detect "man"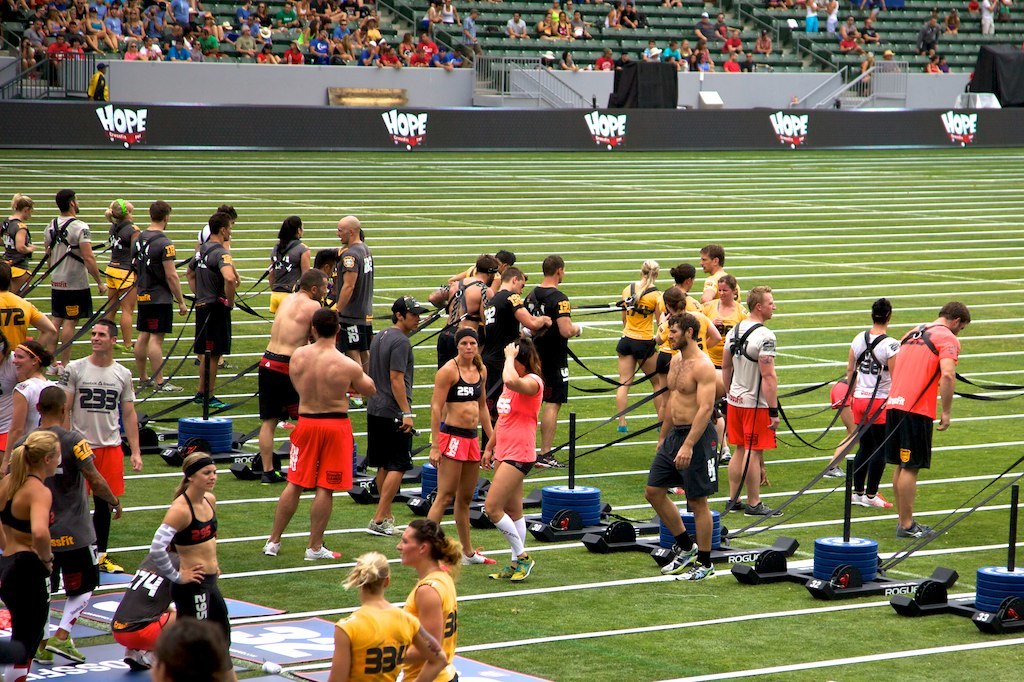
(x1=698, y1=236, x2=738, y2=303)
